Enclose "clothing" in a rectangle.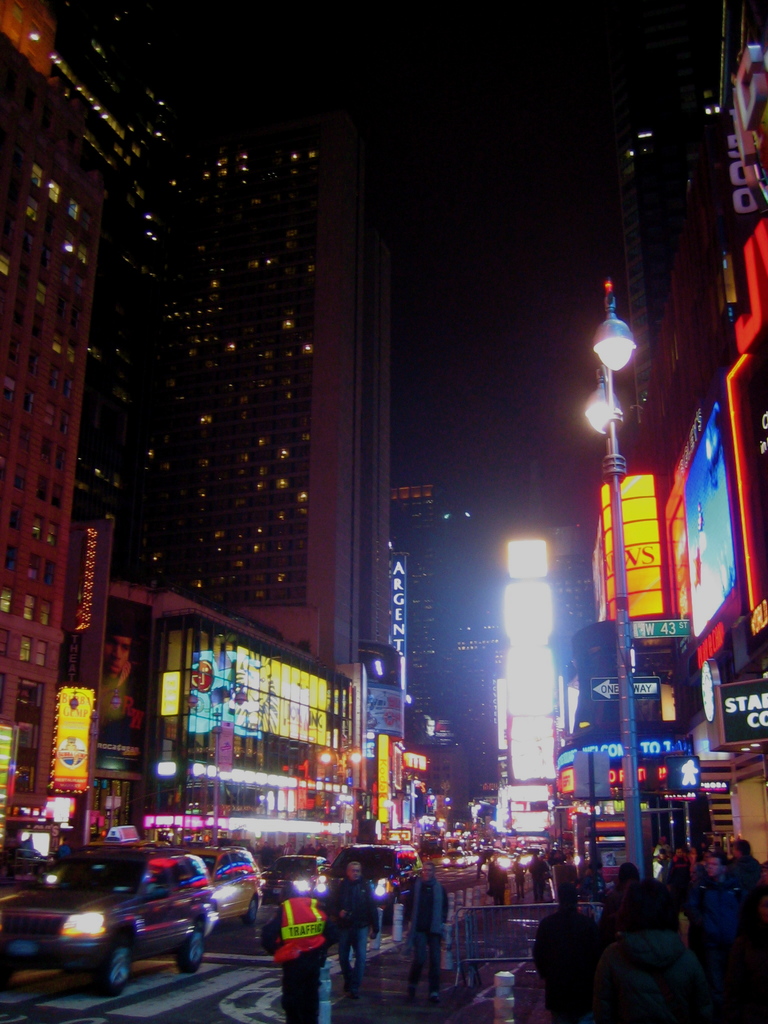
53, 841, 70, 860.
